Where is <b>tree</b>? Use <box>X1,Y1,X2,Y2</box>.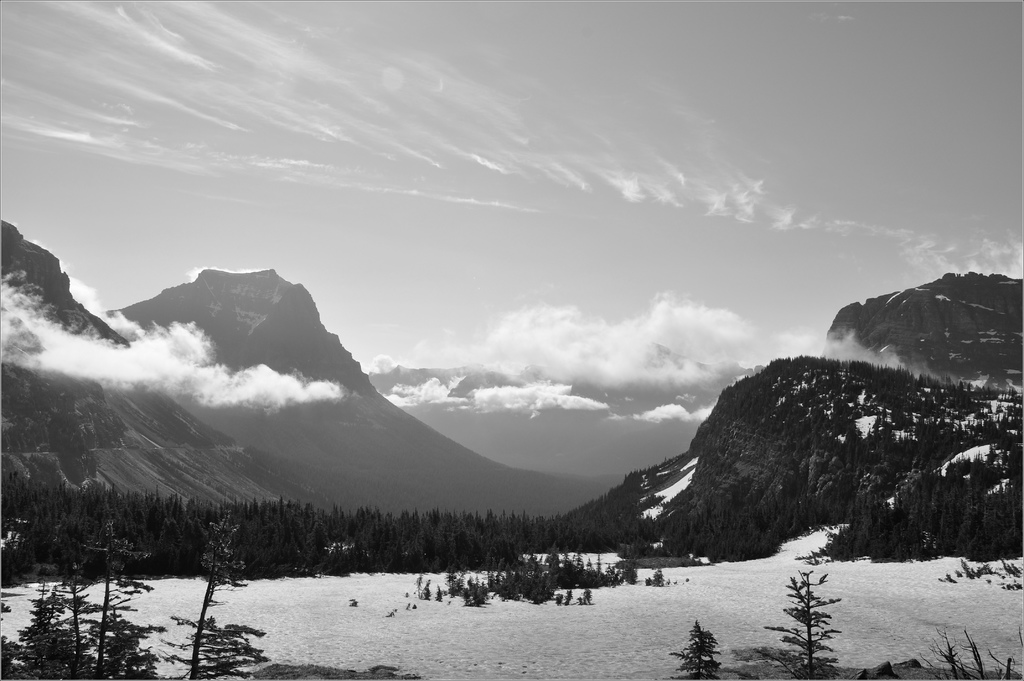
<box>791,571,864,666</box>.
